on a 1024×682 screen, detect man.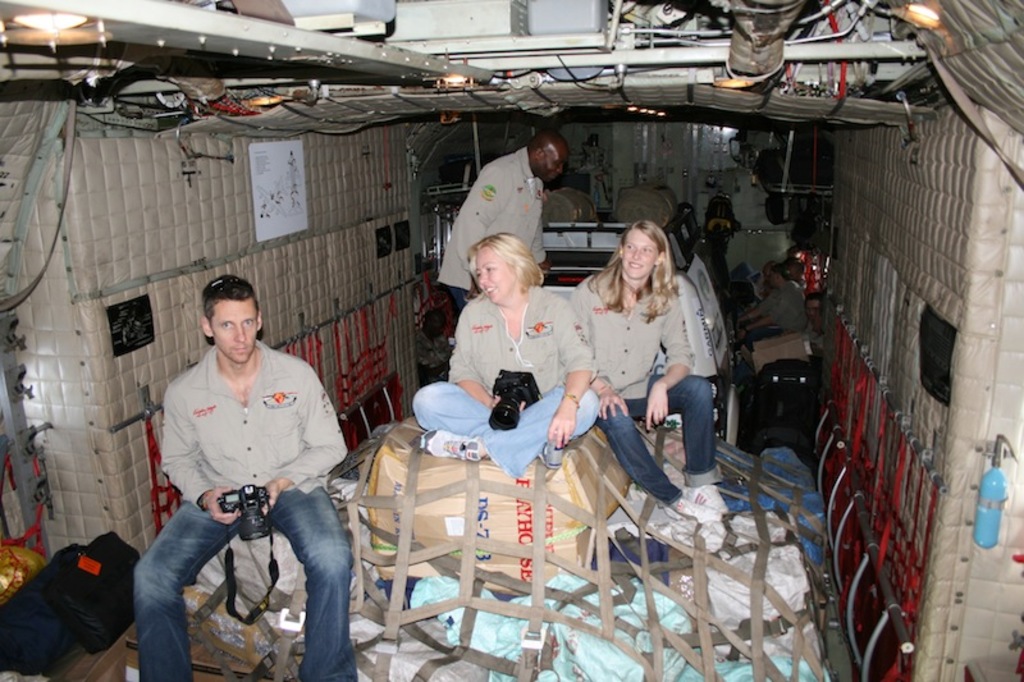
box(735, 269, 808, 347).
